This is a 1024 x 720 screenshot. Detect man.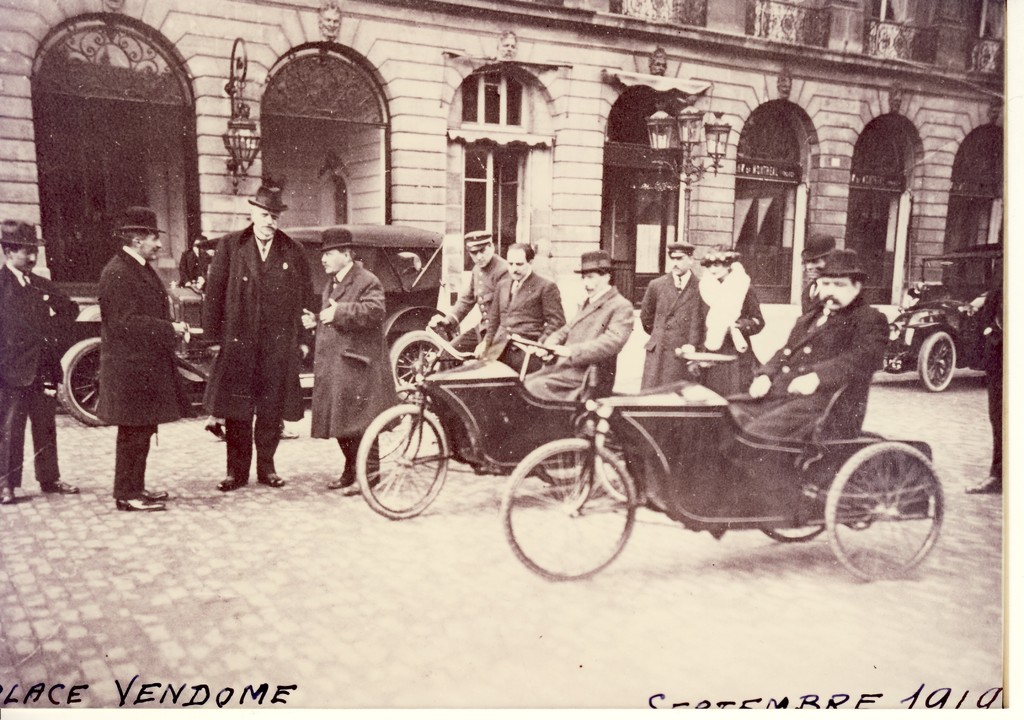
{"x1": 474, "y1": 240, "x2": 566, "y2": 374}.
